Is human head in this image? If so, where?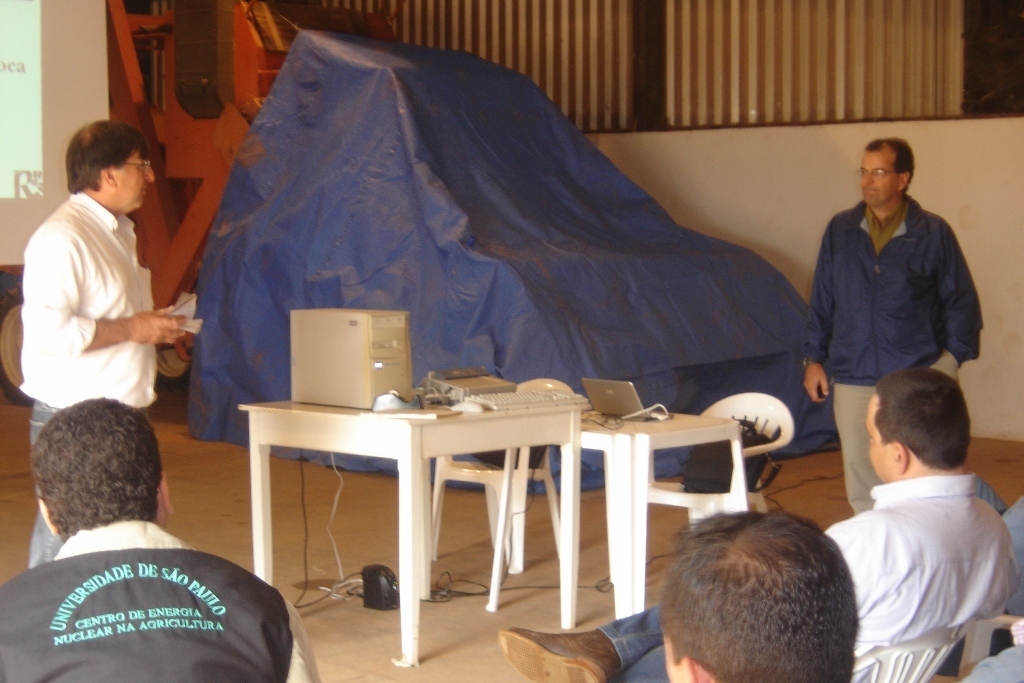
Yes, at pyautogui.locateOnScreen(866, 363, 979, 484).
